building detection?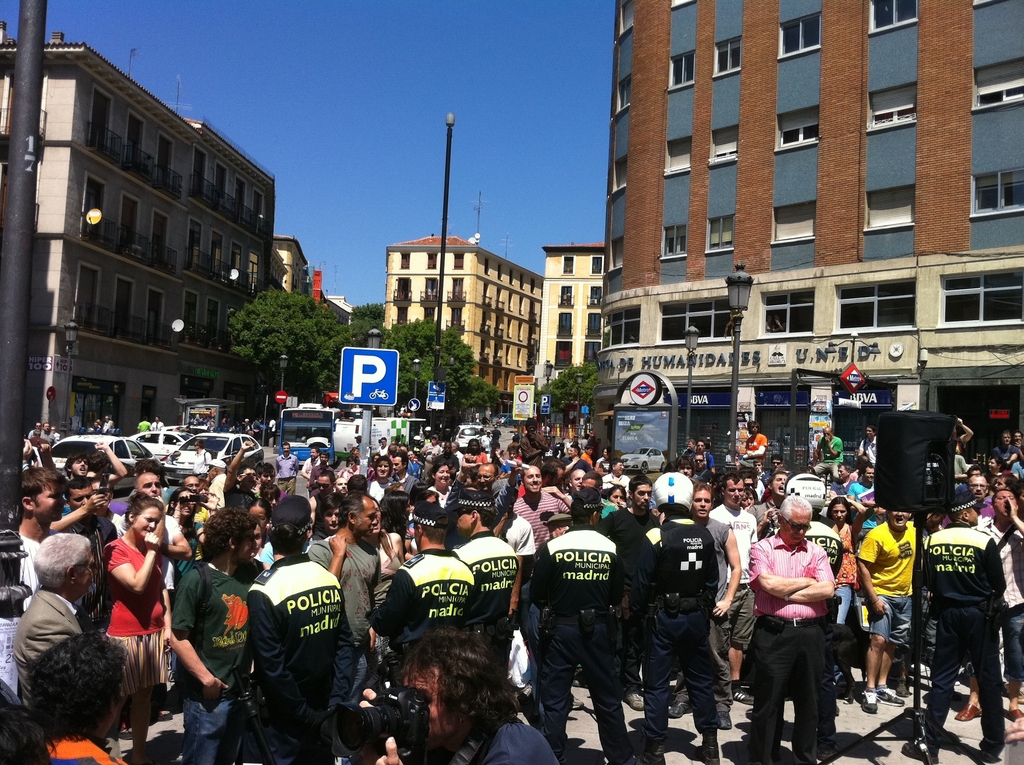
385 235 543 422
